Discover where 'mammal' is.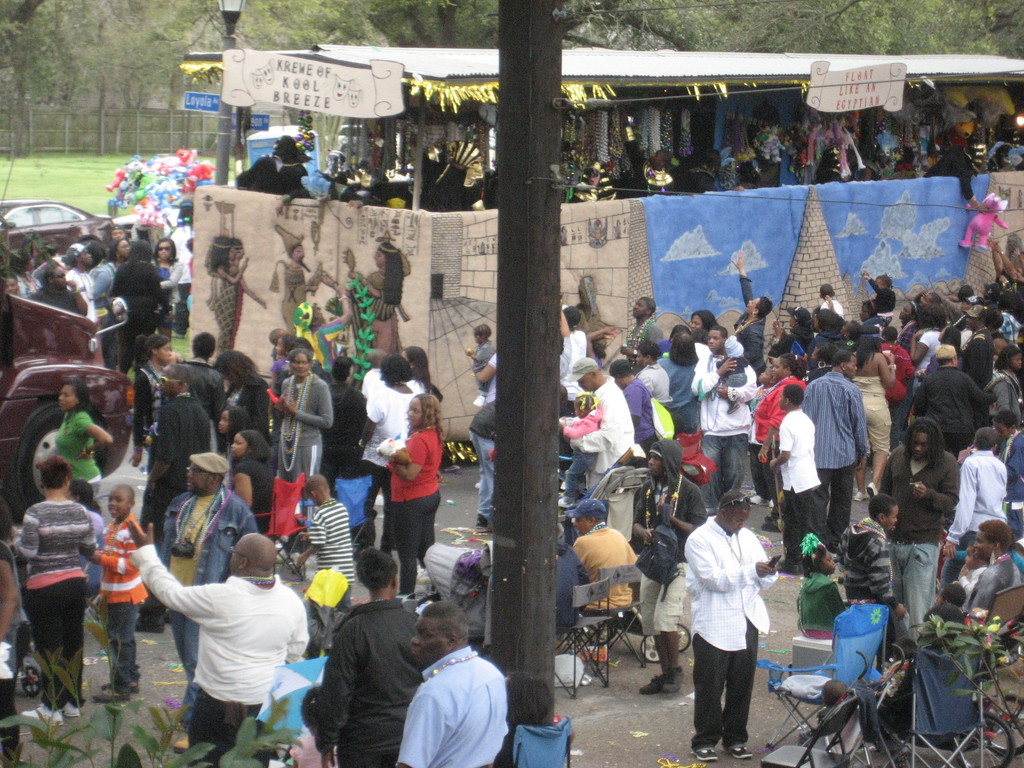
Discovered at region(717, 342, 746, 413).
